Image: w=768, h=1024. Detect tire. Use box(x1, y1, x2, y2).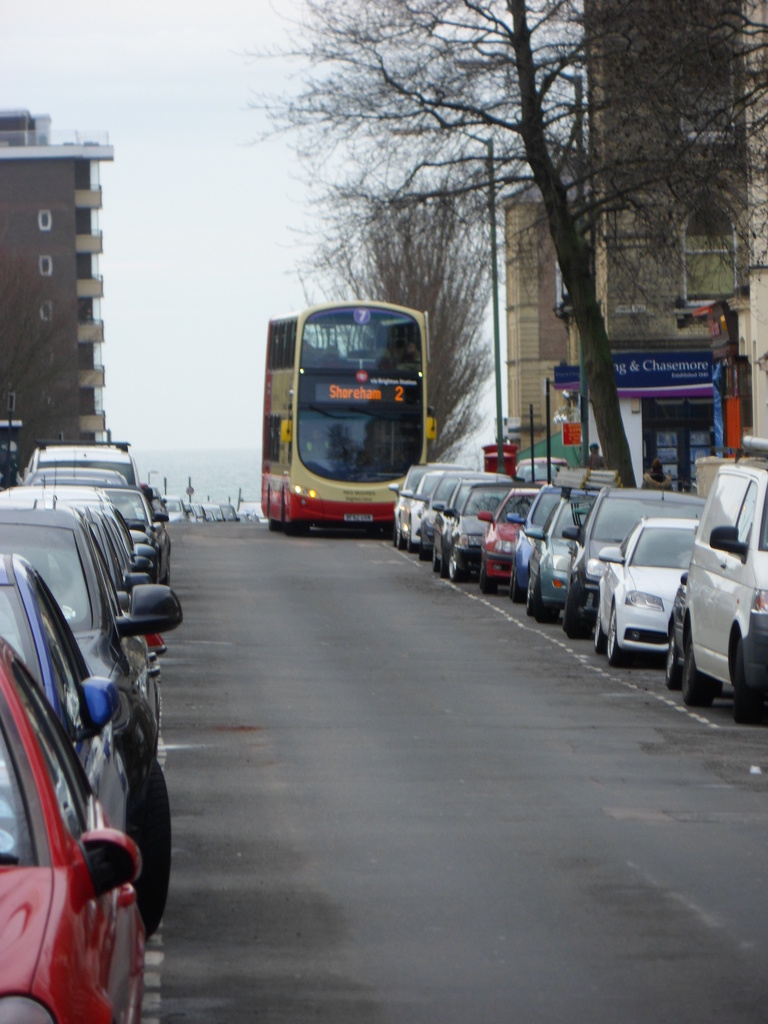
box(546, 600, 562, 625).
